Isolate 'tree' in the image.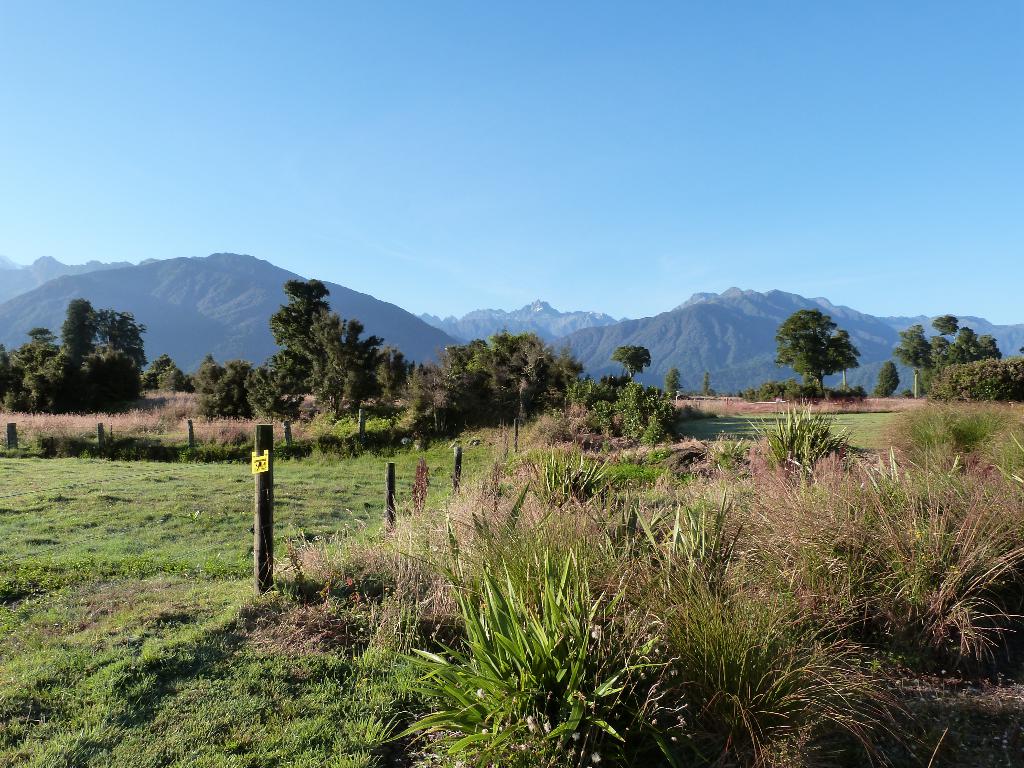
Isolated region: region(255, 273, 329, 417).
